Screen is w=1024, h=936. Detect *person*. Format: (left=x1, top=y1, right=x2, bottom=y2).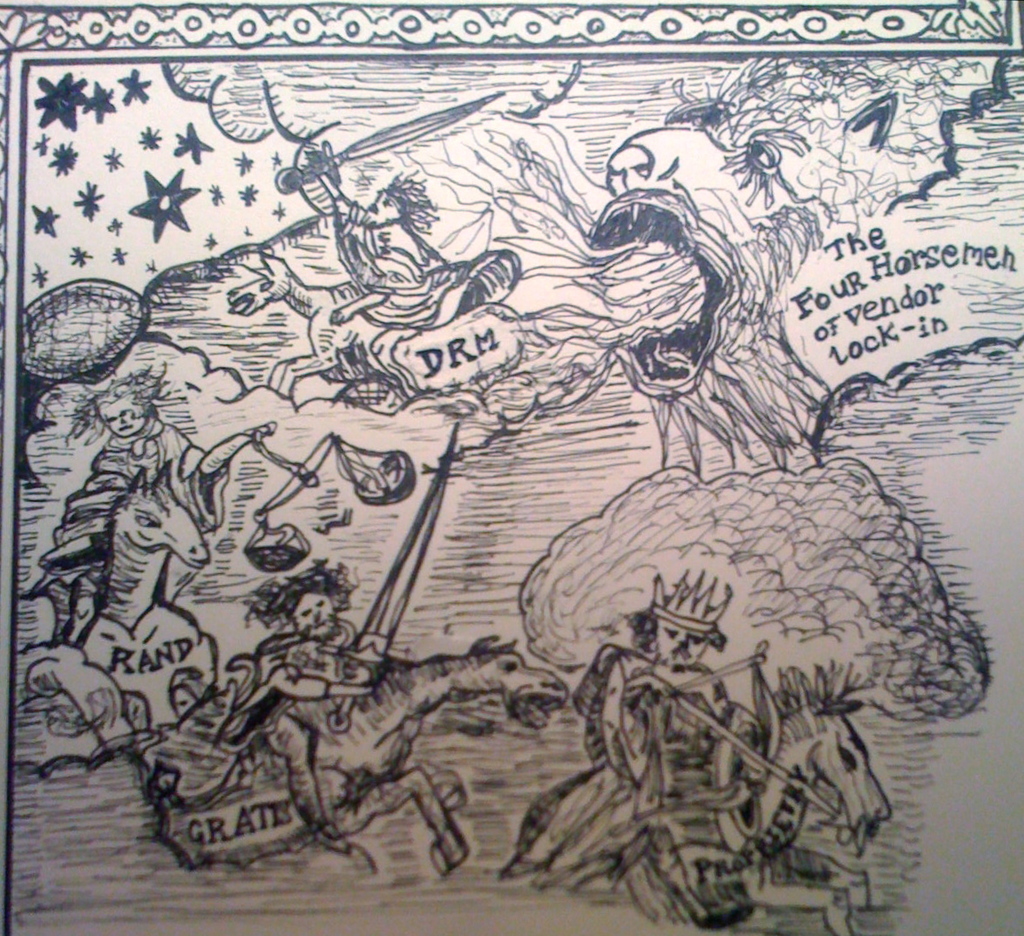
(left=240, top=558, right=383, bottom=860).
